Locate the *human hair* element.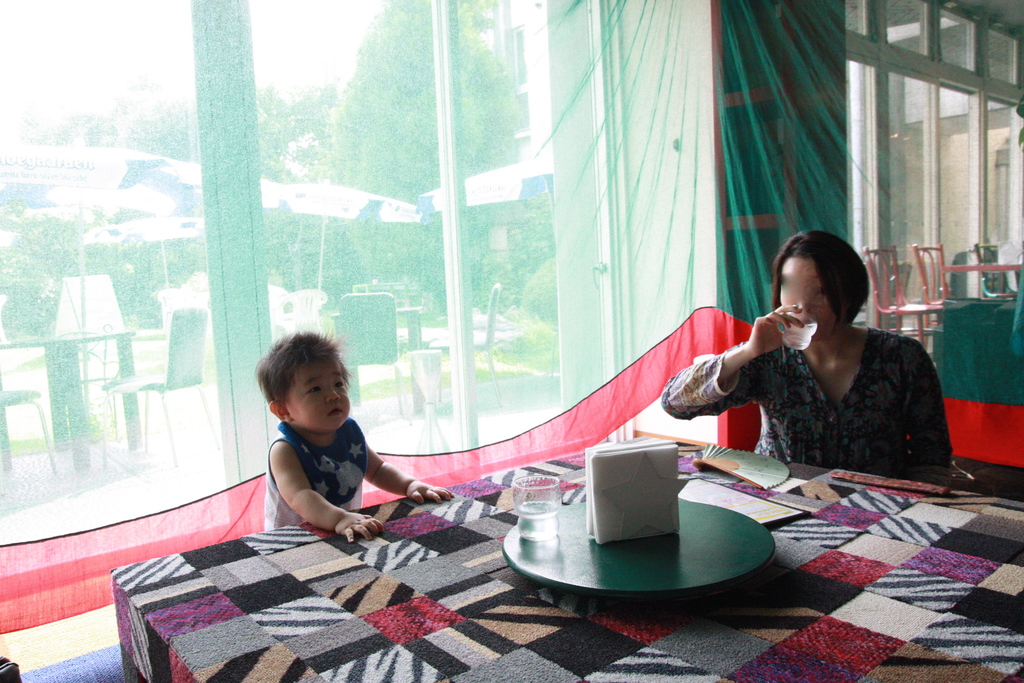
Element bbox: crop(255, 325, 359, 421).
